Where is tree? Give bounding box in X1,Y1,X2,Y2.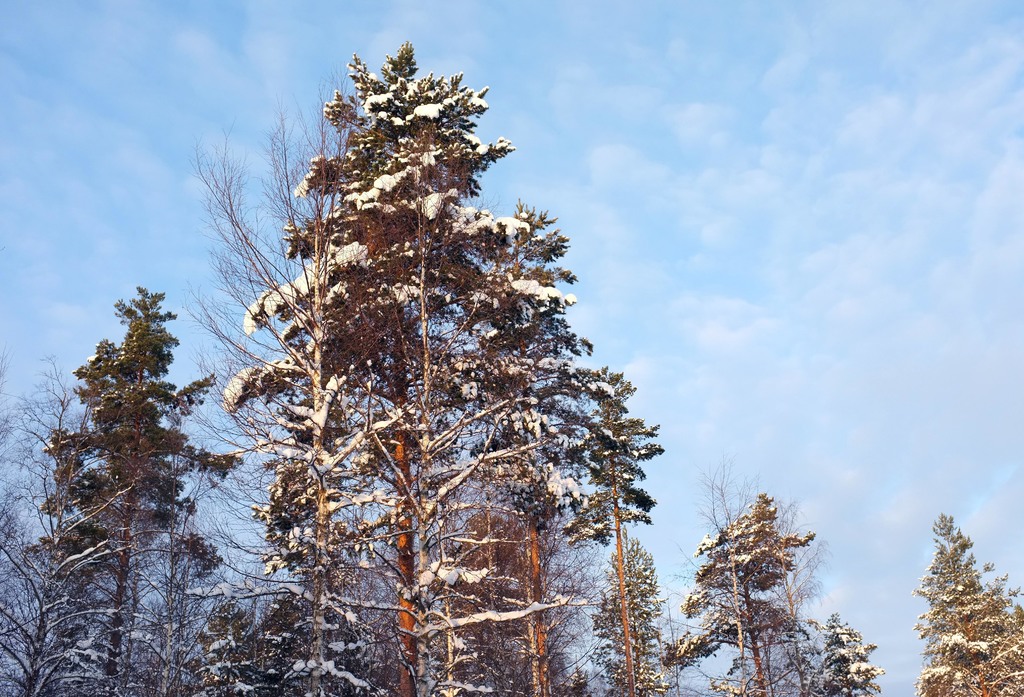
0,37,879,696.
